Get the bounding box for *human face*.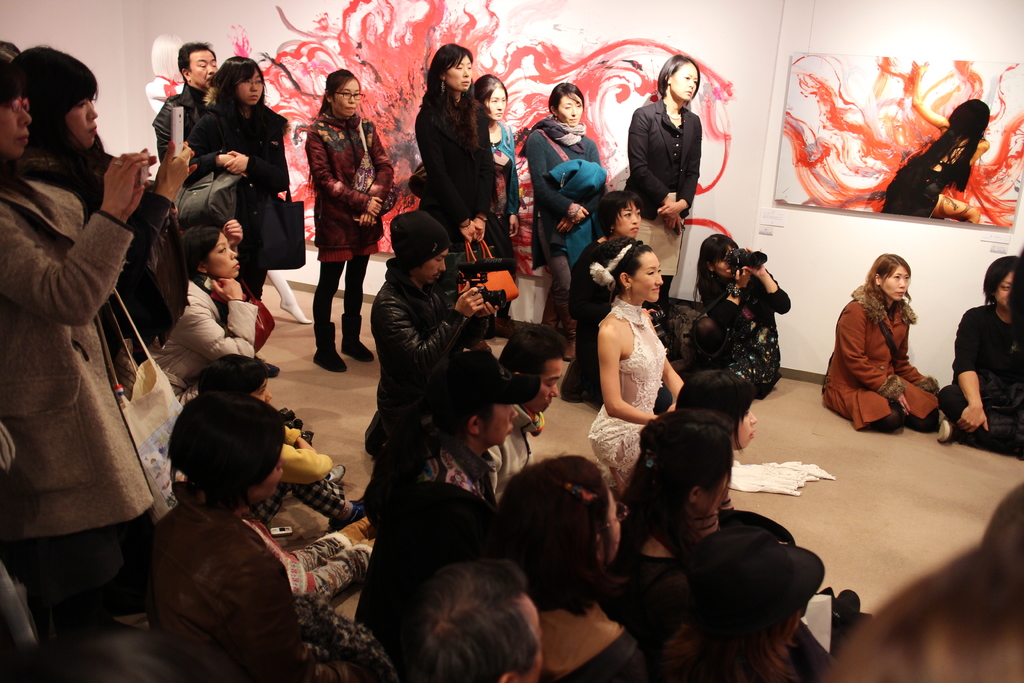
995, 272, 1020, 309.
